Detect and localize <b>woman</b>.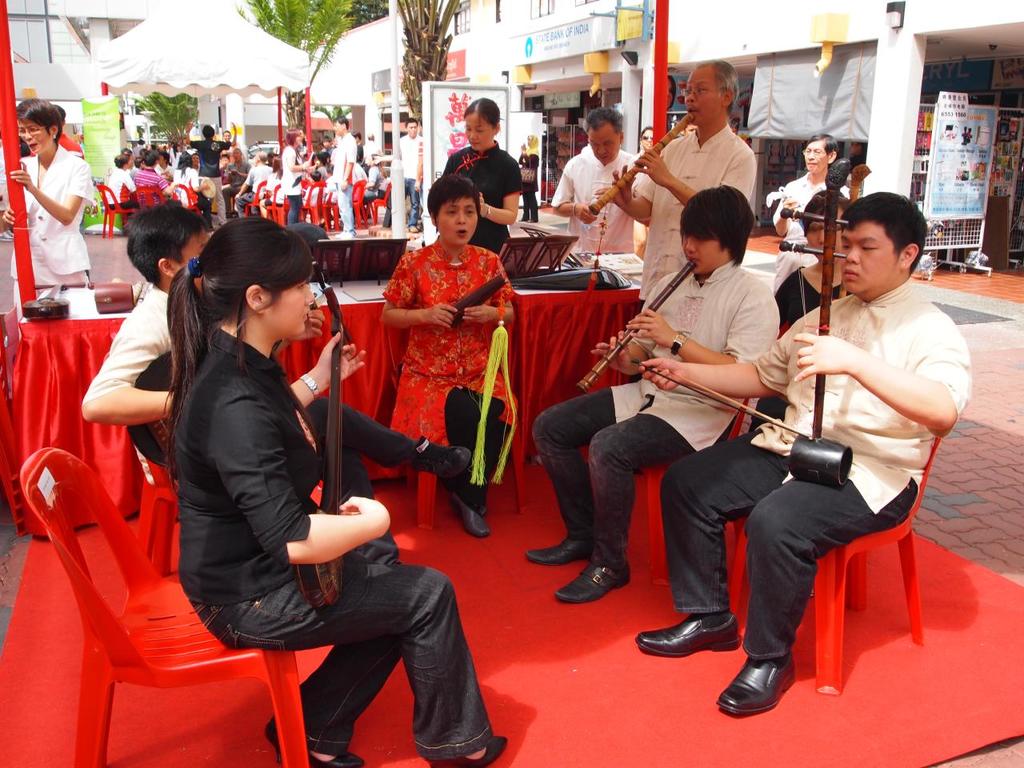
Localized at {"left": 13, "top": 98, "right": 97, "bottom": 319}.
